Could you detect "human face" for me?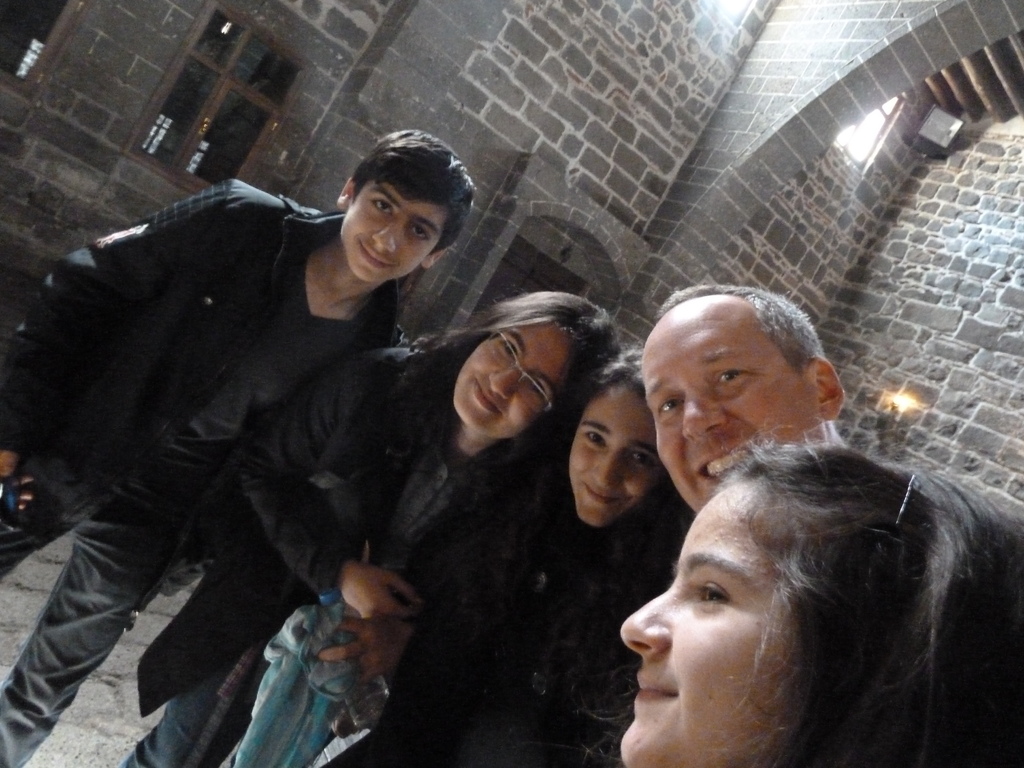
Detection result: [618,482,795,767].
